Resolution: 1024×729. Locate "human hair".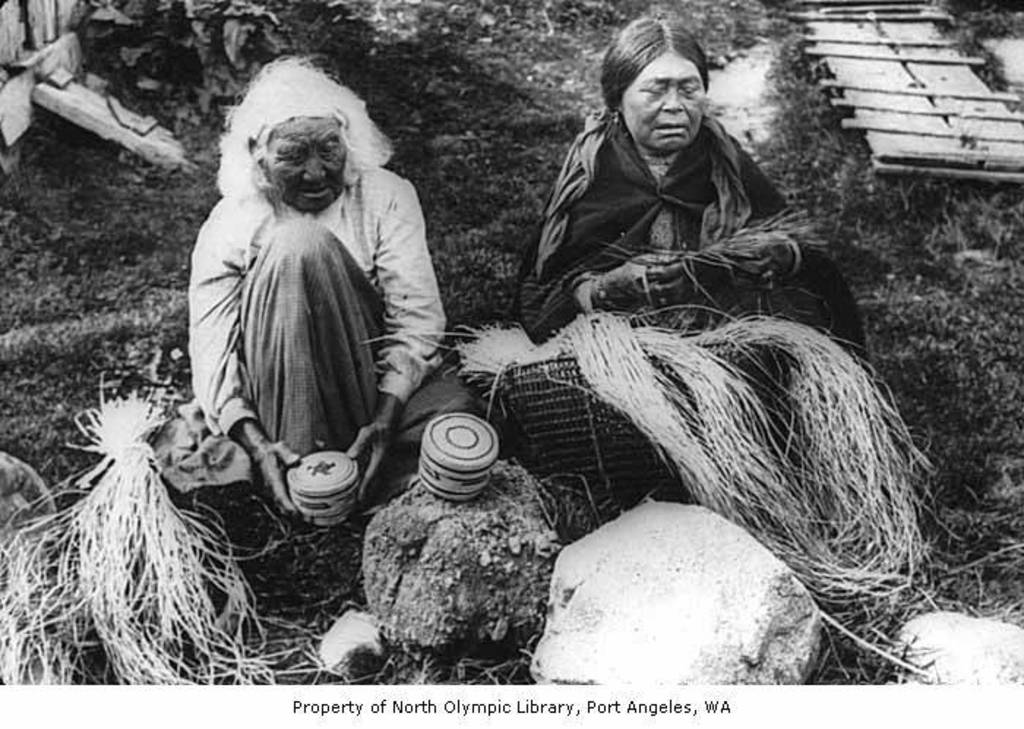
{"x1": 604, "y1": 18, "x2": 714, "y2": 126}.
